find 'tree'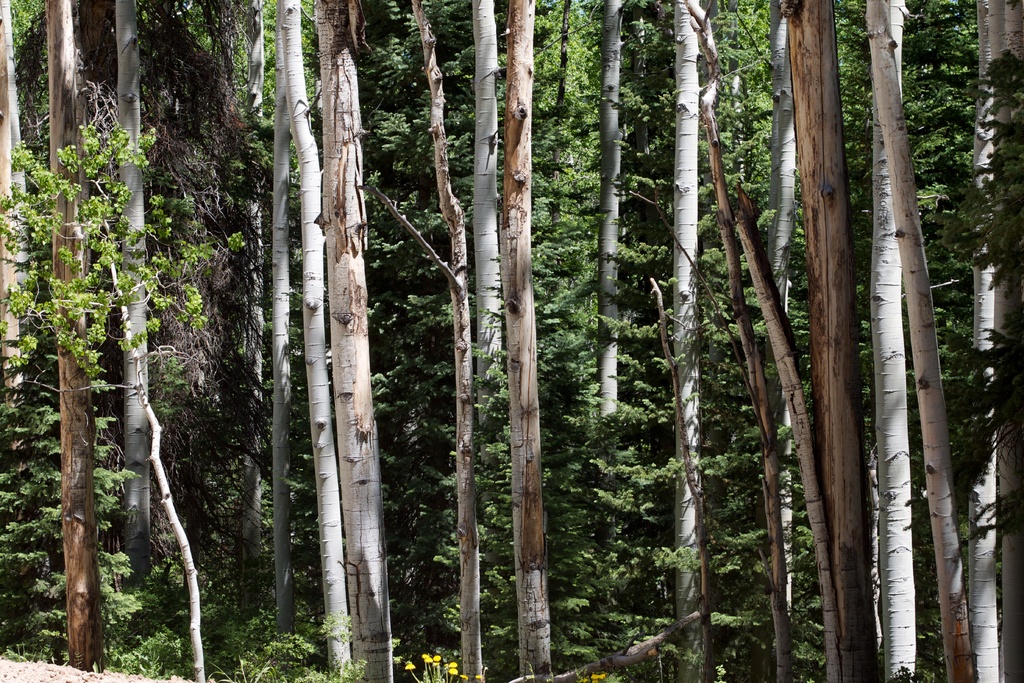
locate(486, 0, 561, 682)
